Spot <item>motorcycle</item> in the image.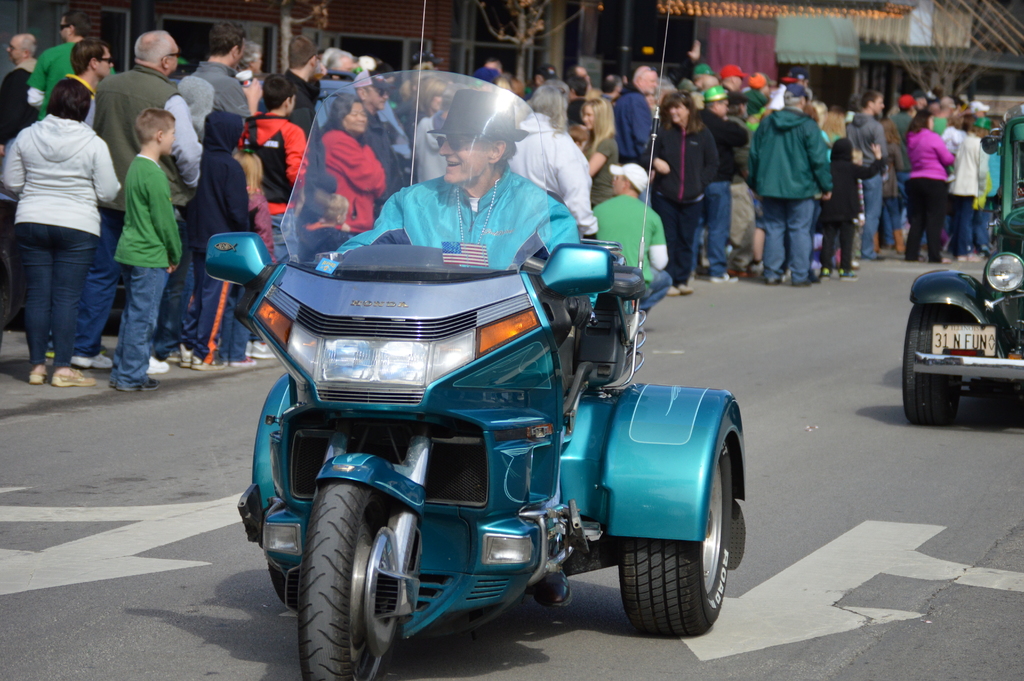
<item>motorcycle</item> found at <bbox>204, 69, 748, 680</bbox>.
